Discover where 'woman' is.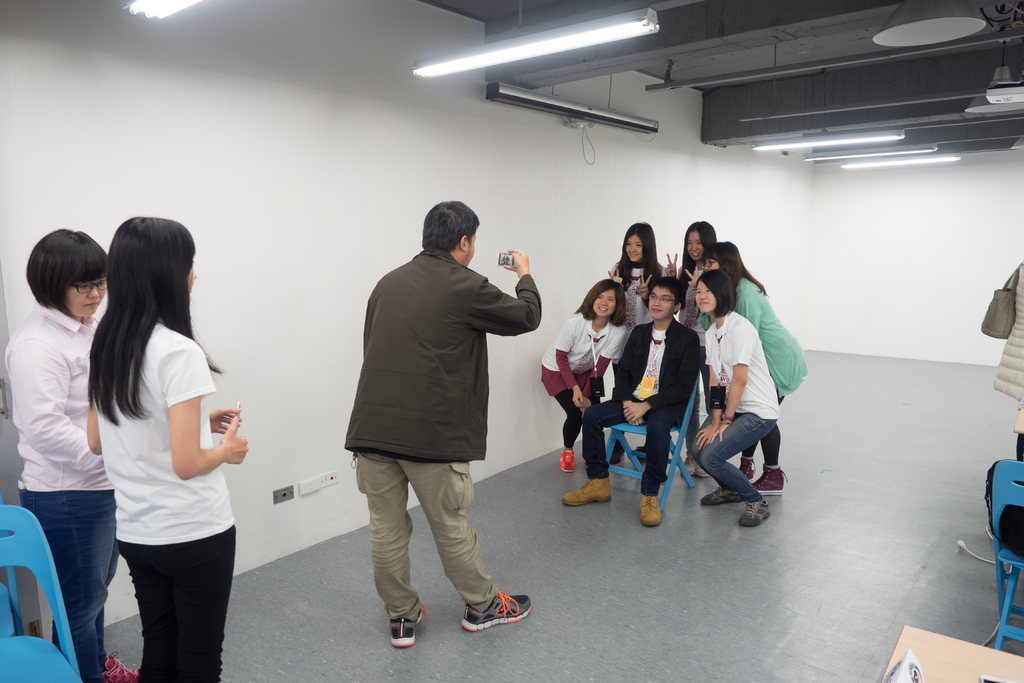
Discovered at [658,218,726,475].
